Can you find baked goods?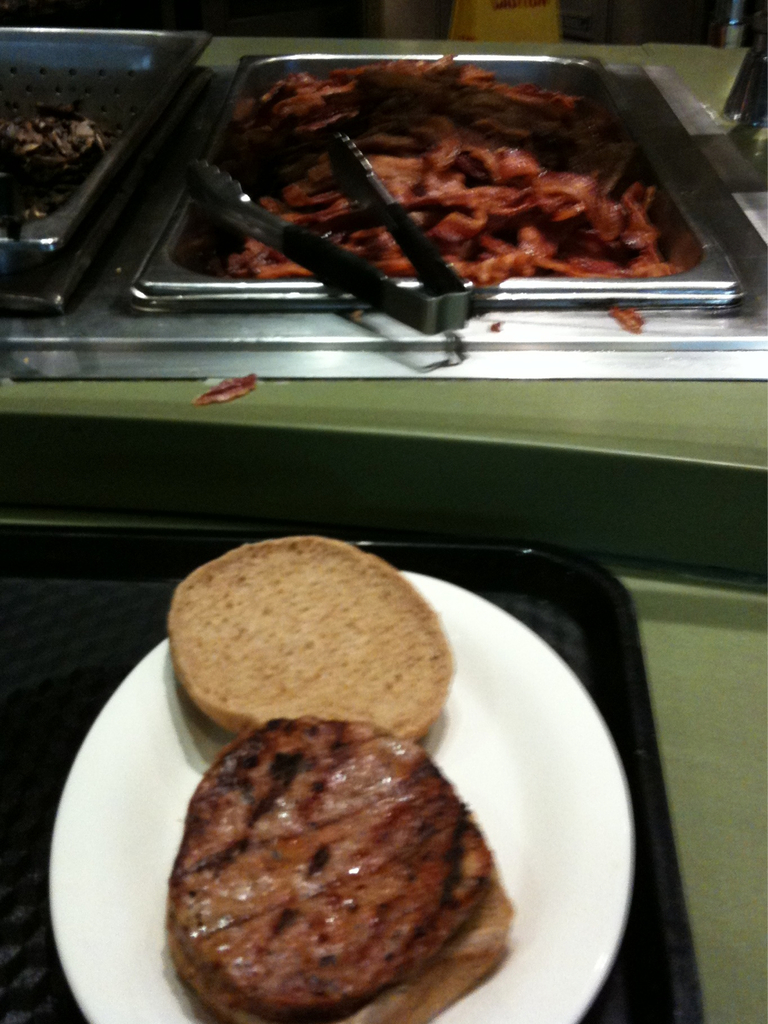
Yes, bounding box: <bbox>164, 533, 457, 738</bbox>.
